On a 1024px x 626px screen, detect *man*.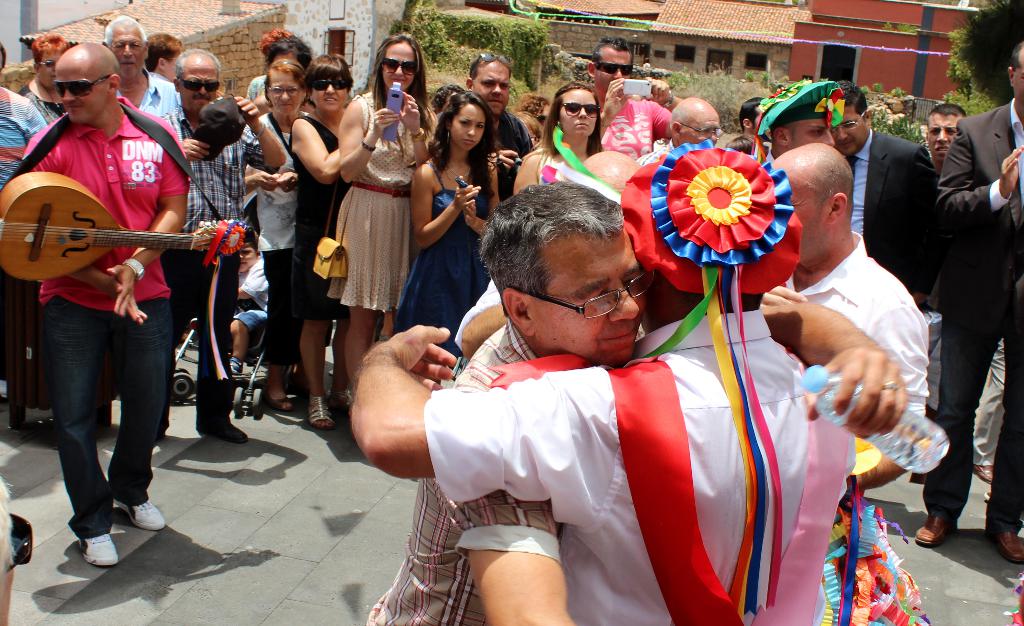
<bbox>105, 9, 184, 114</bbox>.
